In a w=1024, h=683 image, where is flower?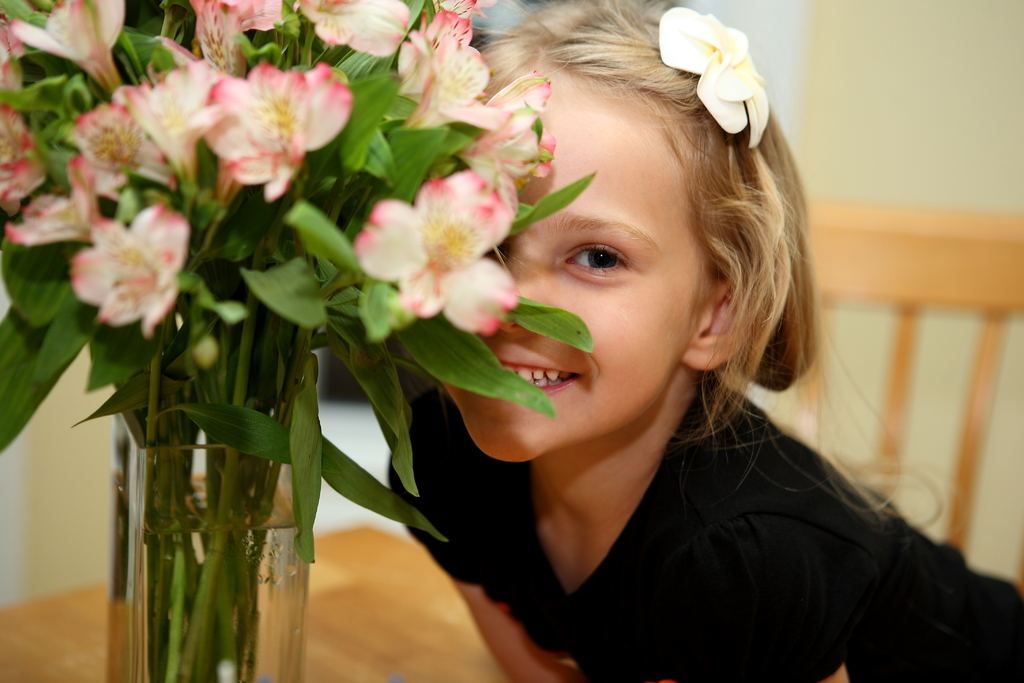
{"left": 650, "top": 0, "right": 775, "bottom": 149}.
